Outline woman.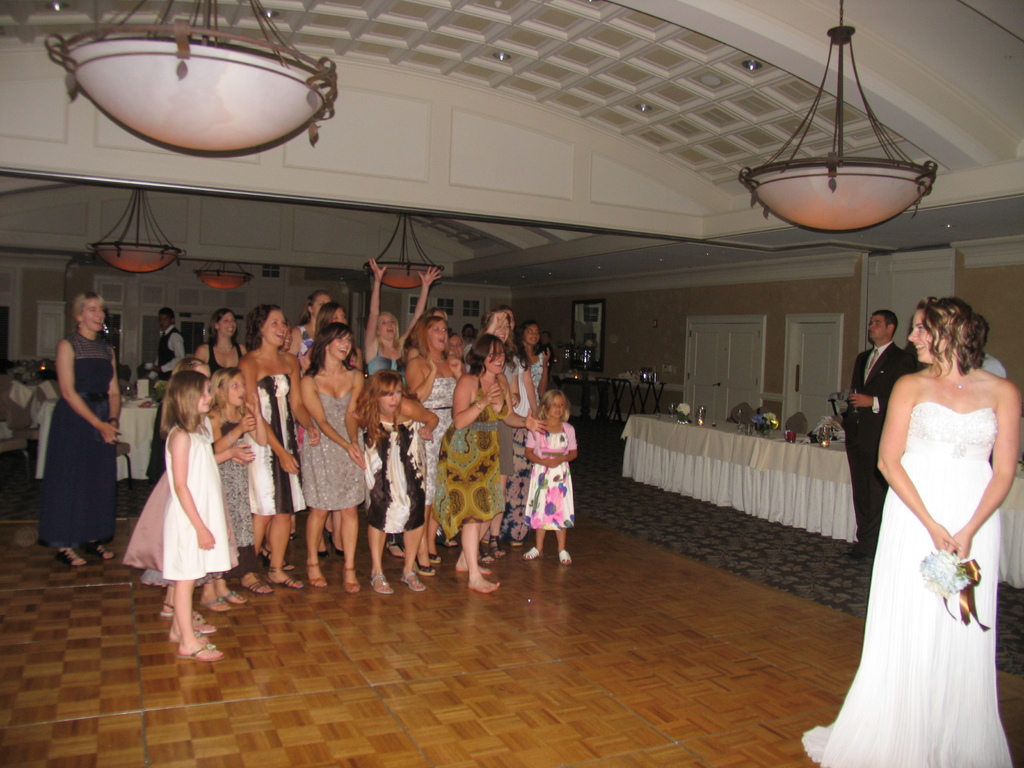
Outline: BBox(431, 335, 511, 594).
